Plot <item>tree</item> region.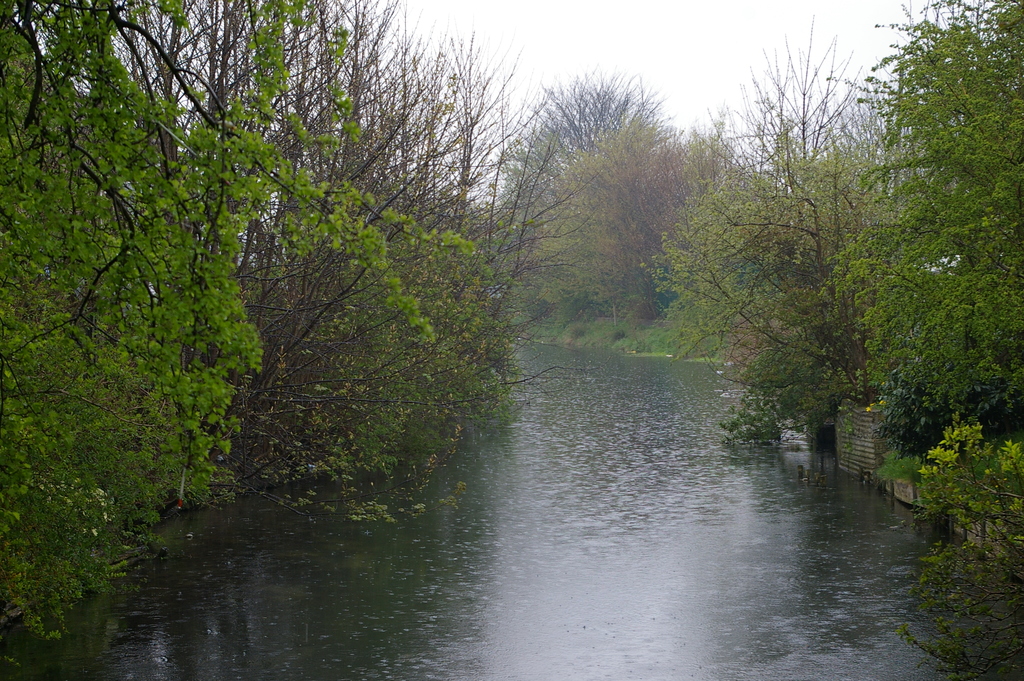
Plotted at {"x1": 700, "y1": 15, "x2": 872, "y2": 179}.
